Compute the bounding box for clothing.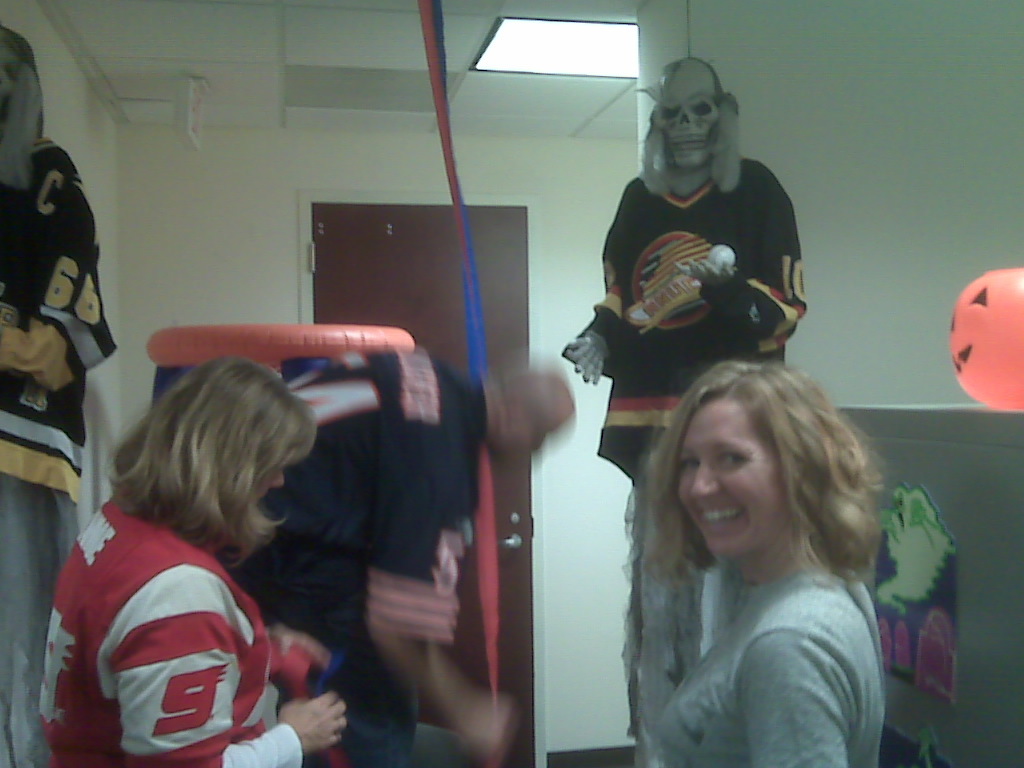
select_region(583, 164, 798, 469).
